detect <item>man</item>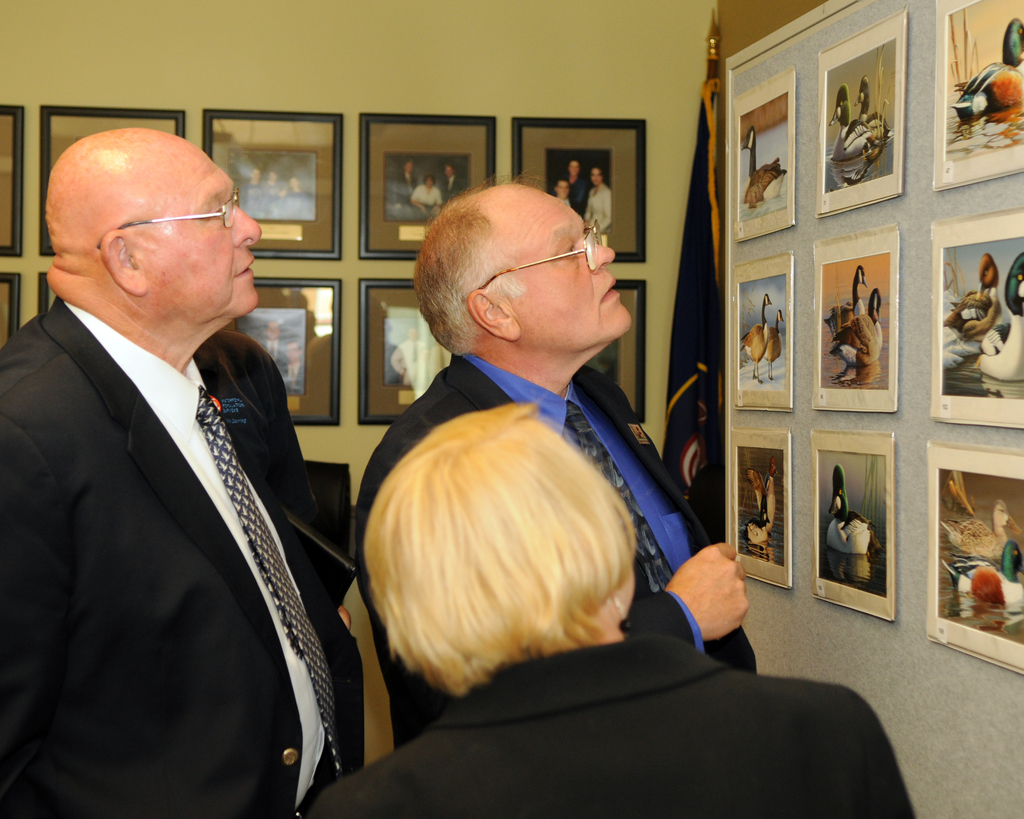
{"left": 390, "top": 325, "right": 433, "bottom": 383}
